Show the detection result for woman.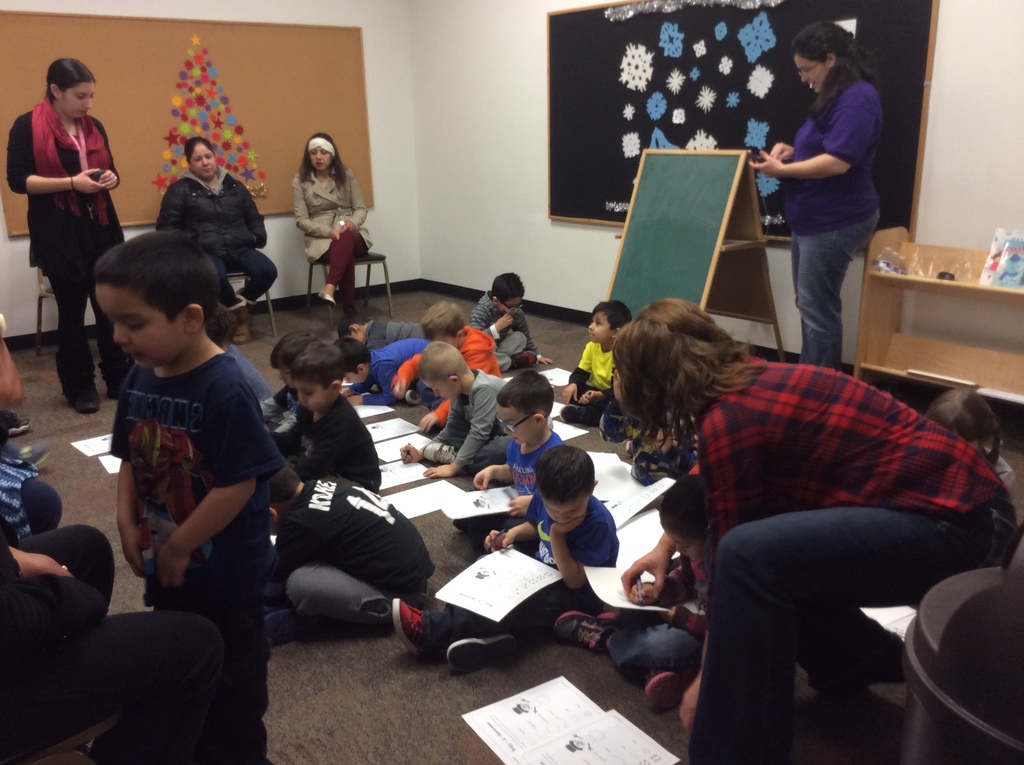
bbox=(162, 133, 279, 347).
